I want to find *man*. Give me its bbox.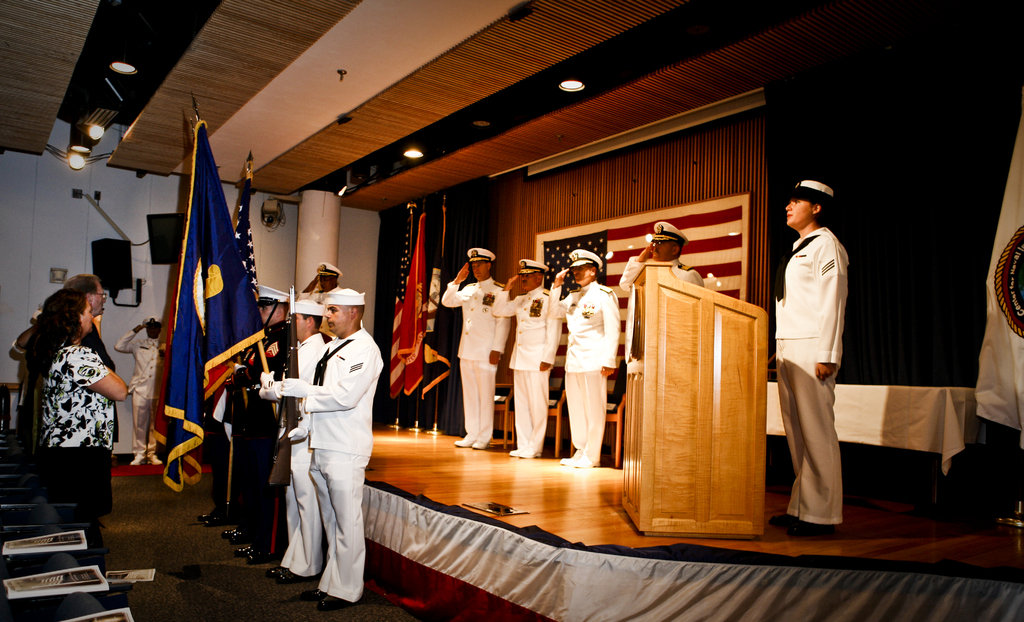
box(10, 316, 45, 439).
